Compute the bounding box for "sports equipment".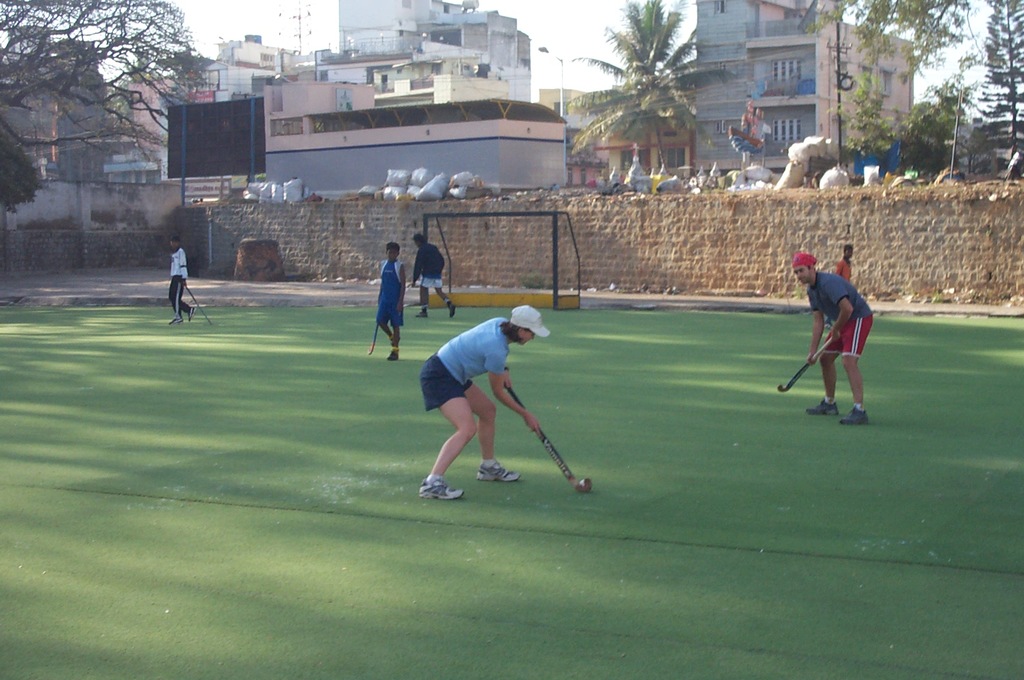
locate(368, 322, 378, 354).
